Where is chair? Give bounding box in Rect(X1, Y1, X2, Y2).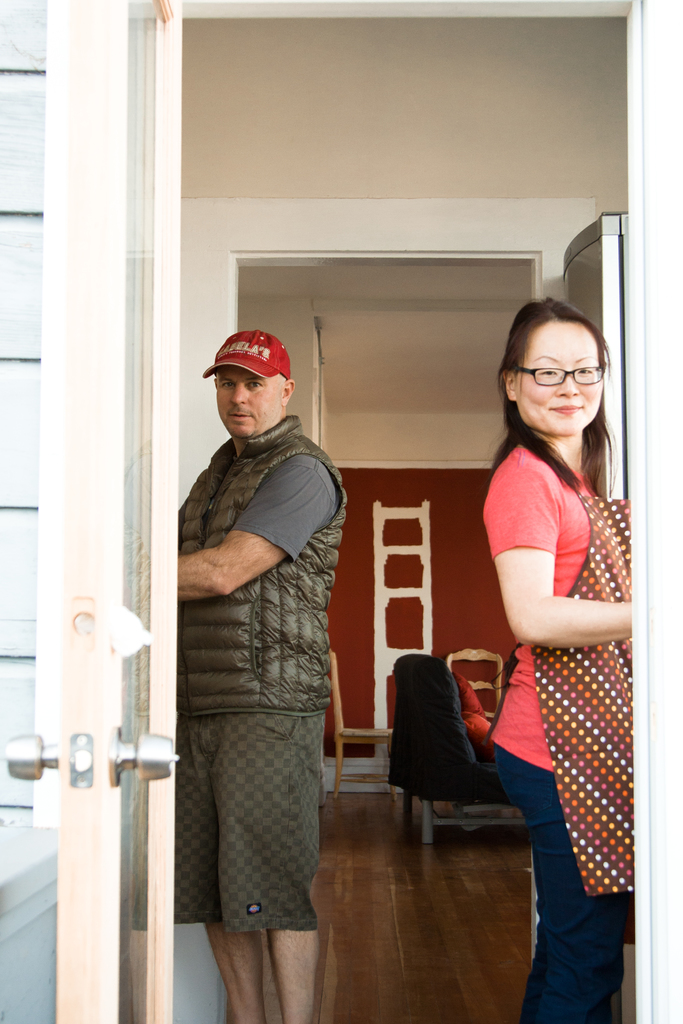
Rect(444, 650, 498, 732).
